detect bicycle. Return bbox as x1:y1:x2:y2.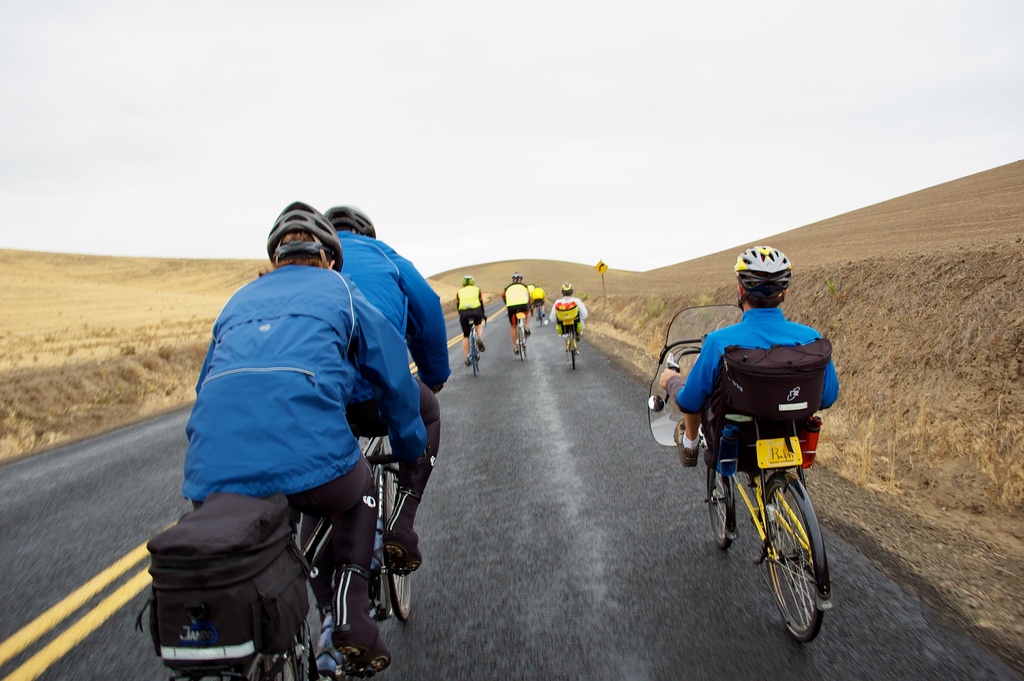
555:315:582:370.
